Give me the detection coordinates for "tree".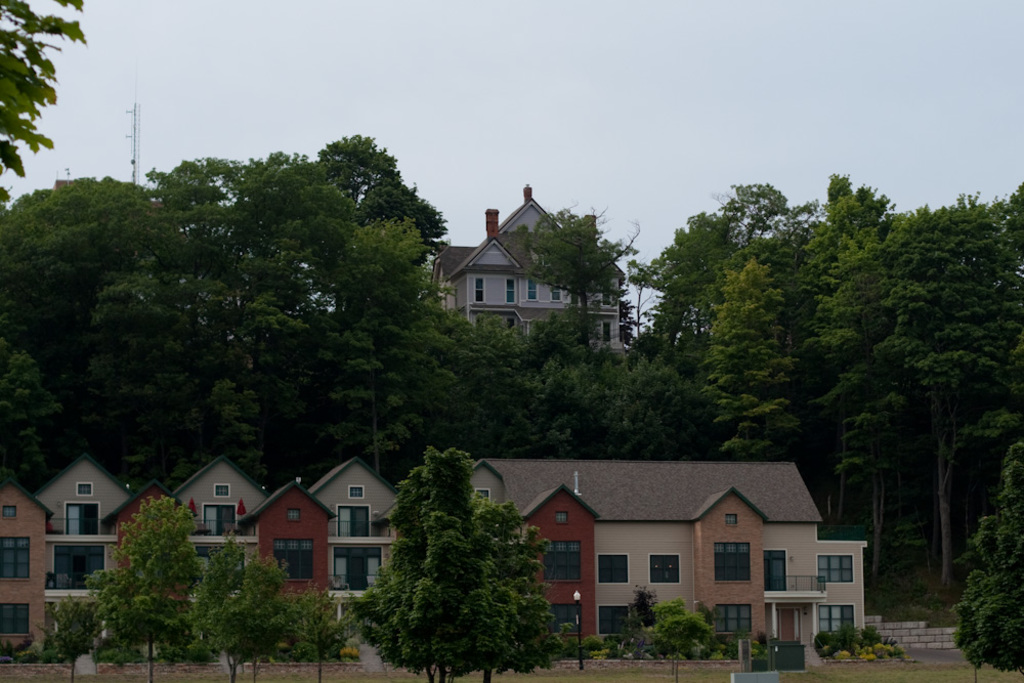
select_region(188, 536, 256, 682).
